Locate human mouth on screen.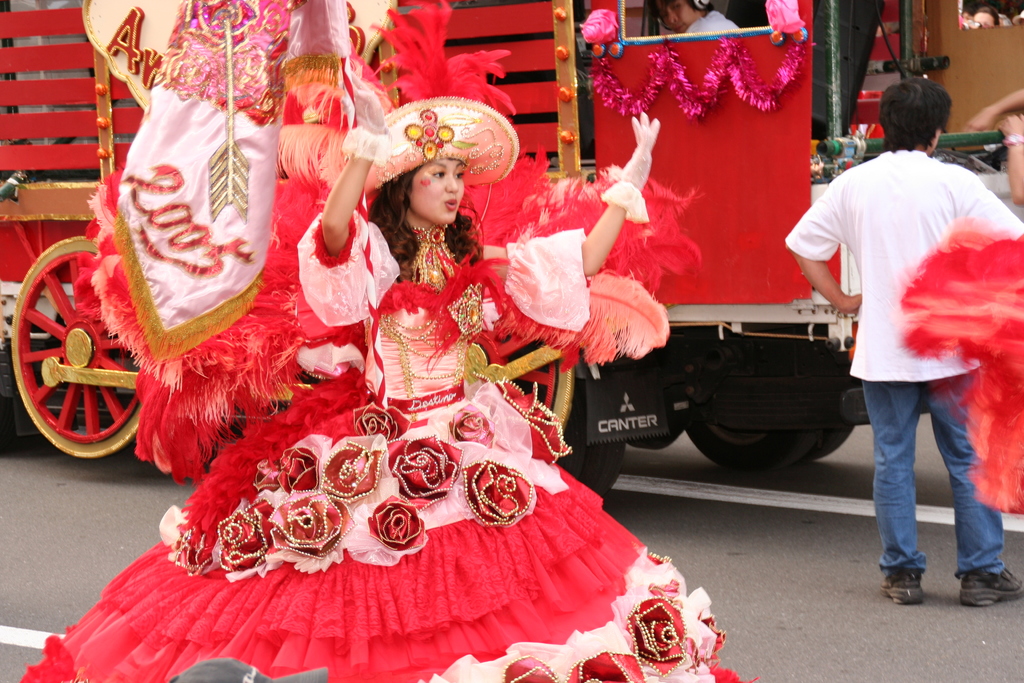
On screen at <region>445, 201, 458, 209</region>.
